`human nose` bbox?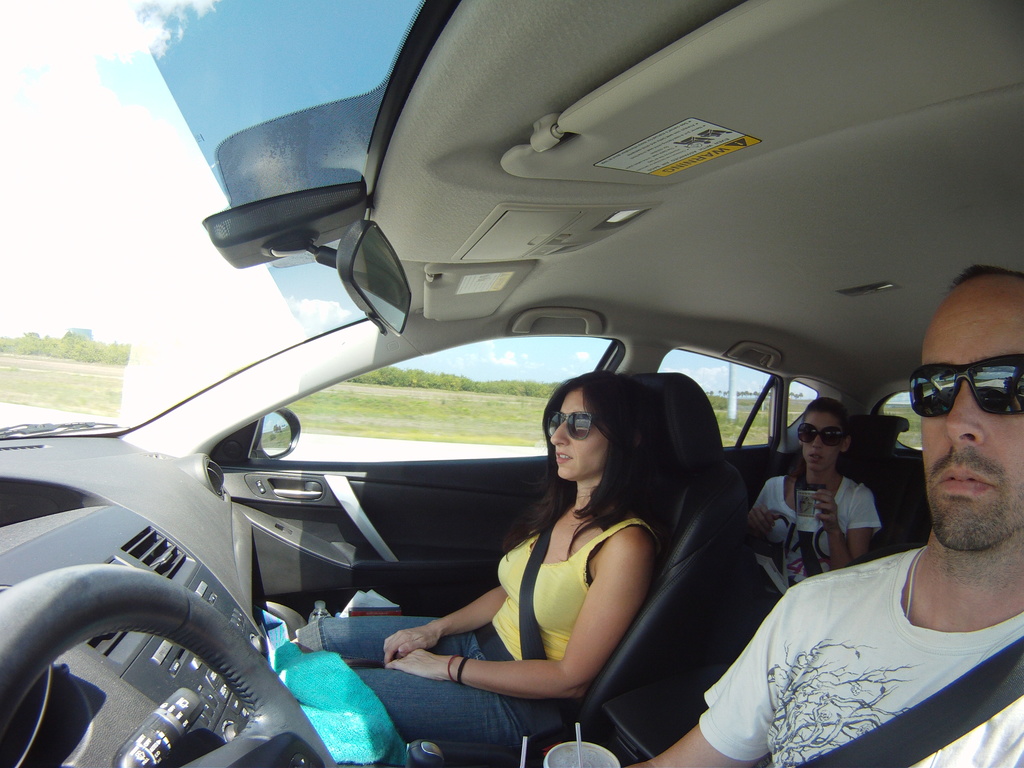
{"left": 810, "top": 434, "right": 822, "bottom": 450}
